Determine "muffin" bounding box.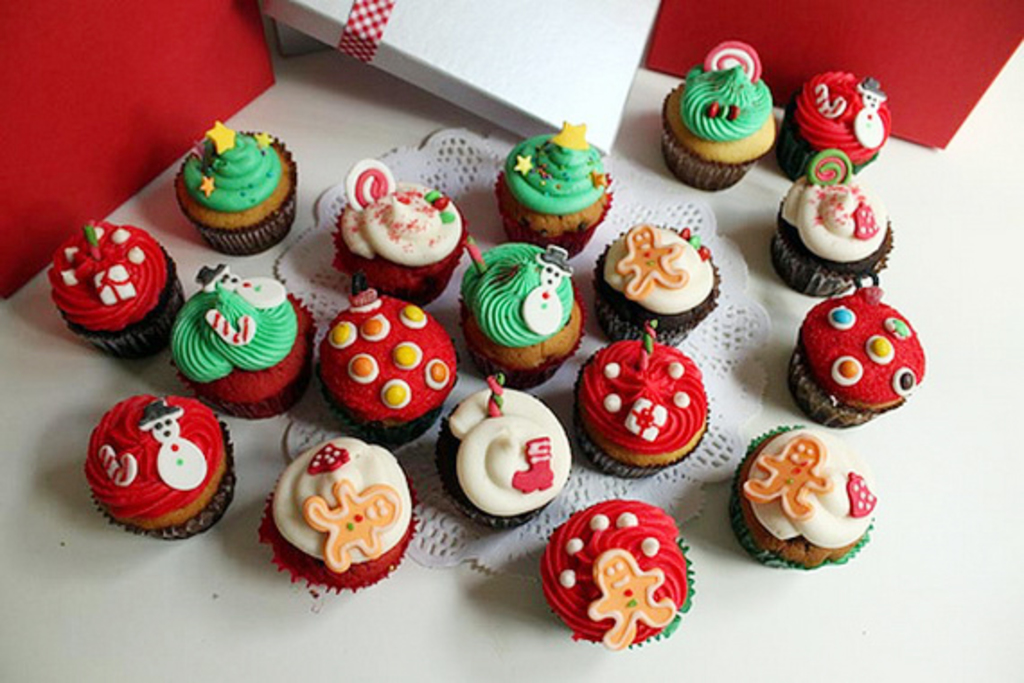
Determined: (492, 120, 613, 259).
